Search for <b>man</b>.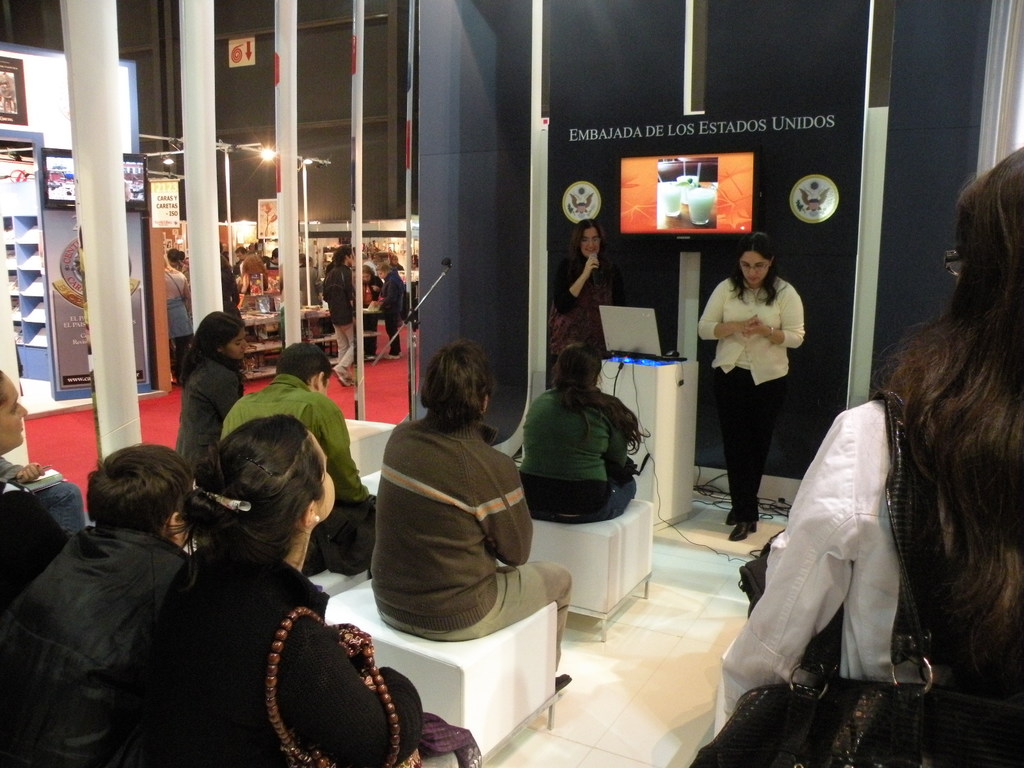
Found at 228/246/253/276.
